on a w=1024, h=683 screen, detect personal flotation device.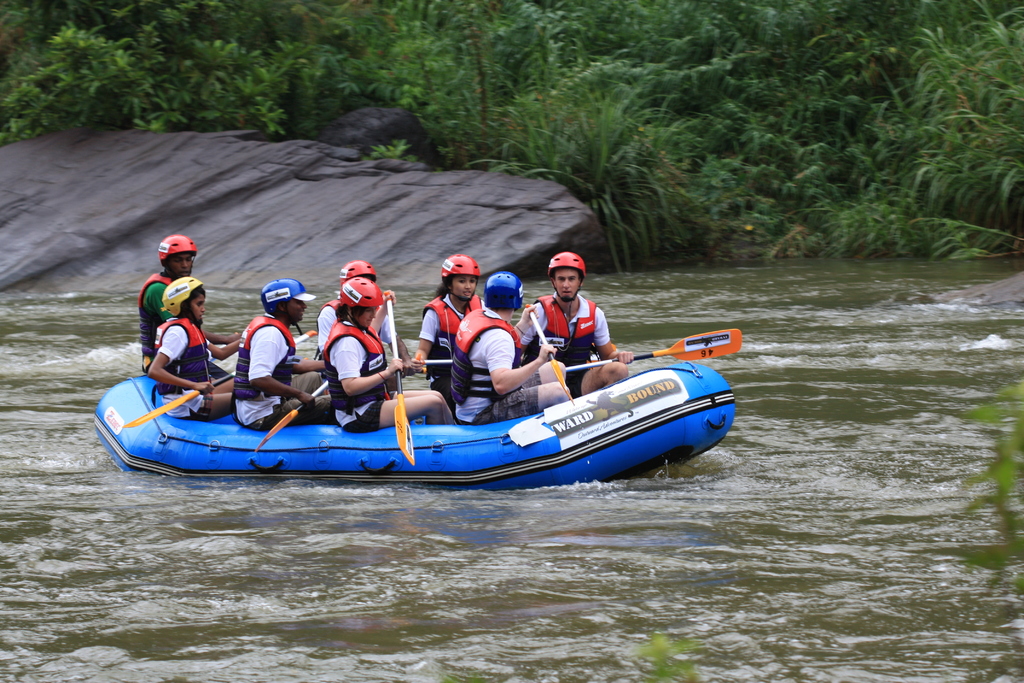
BBox(216, 302, 303, 405).
